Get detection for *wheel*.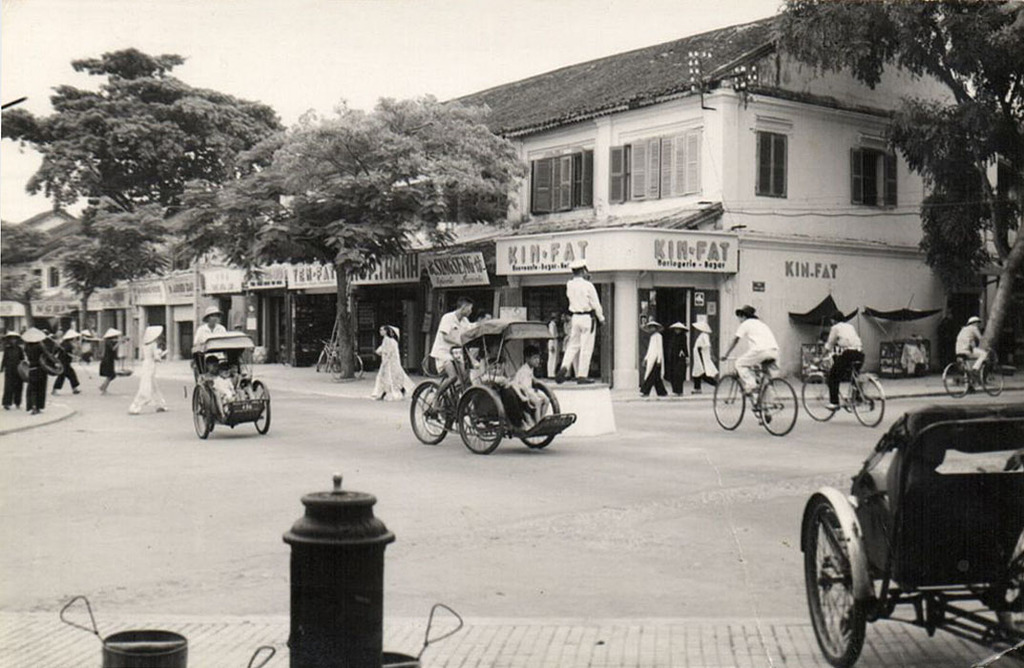
Detection: [x1=755, y1=375, x2=798, y2=436].
